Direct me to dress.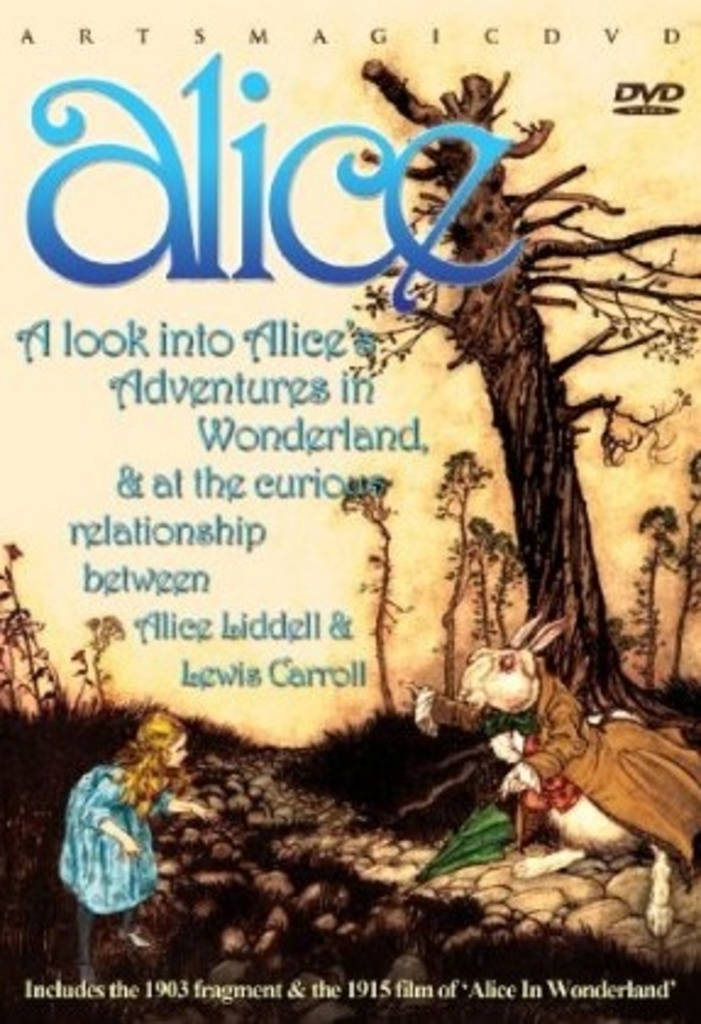
Direction: <bbox>61, 765, 171, 909</bbox>.
